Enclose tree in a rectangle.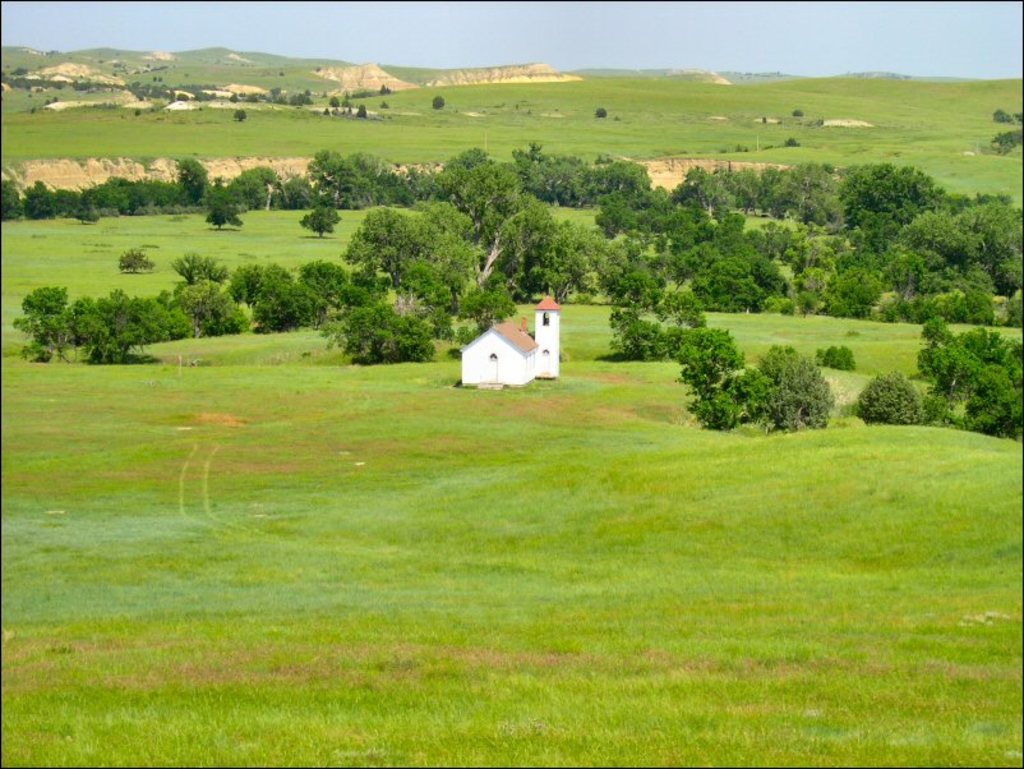
{"left": 995, "top": 126, "right": 1023, "bottom": 144}.
